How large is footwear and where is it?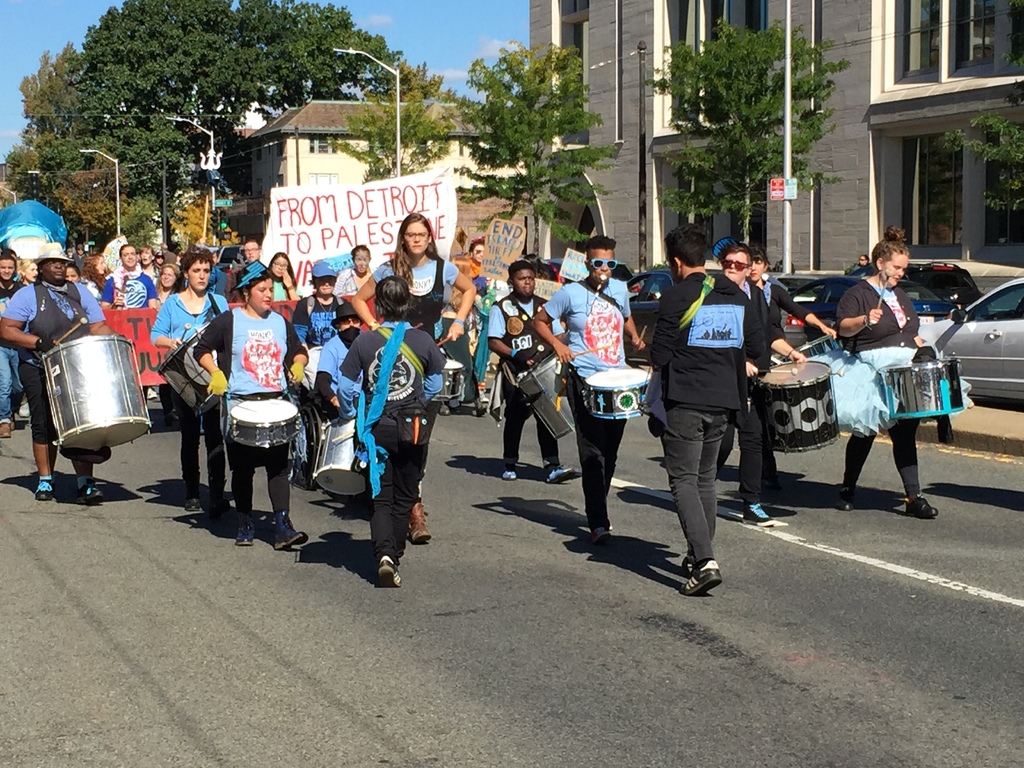
Bounding box: l=211, t=498, r=229, b=522.
